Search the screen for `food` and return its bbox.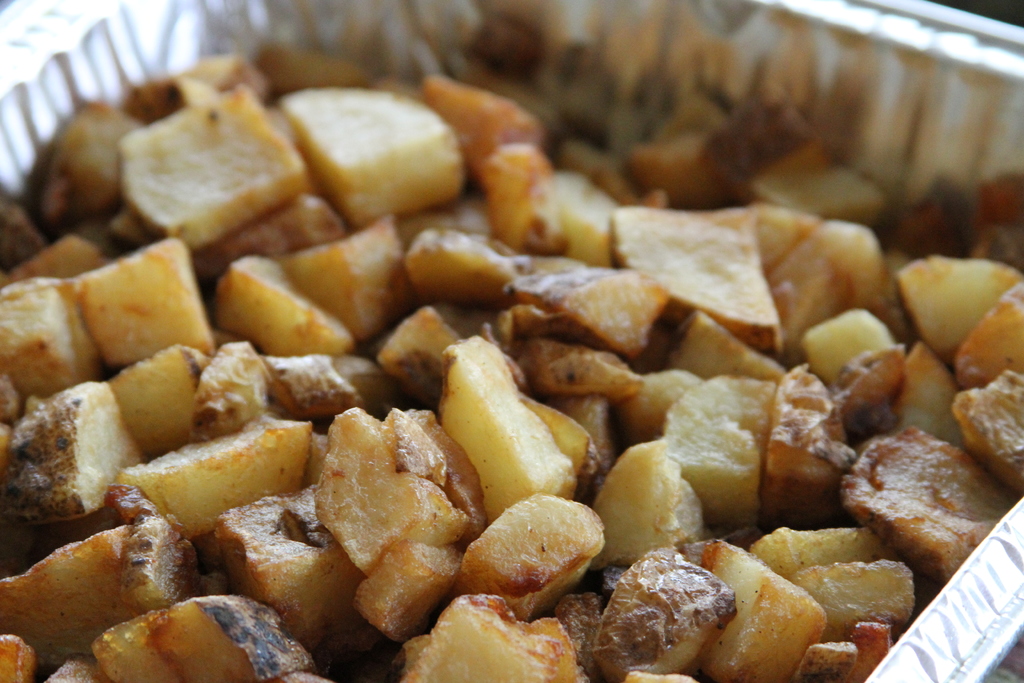
Found: x1=0 y1=185 x2=29 y2=682.
